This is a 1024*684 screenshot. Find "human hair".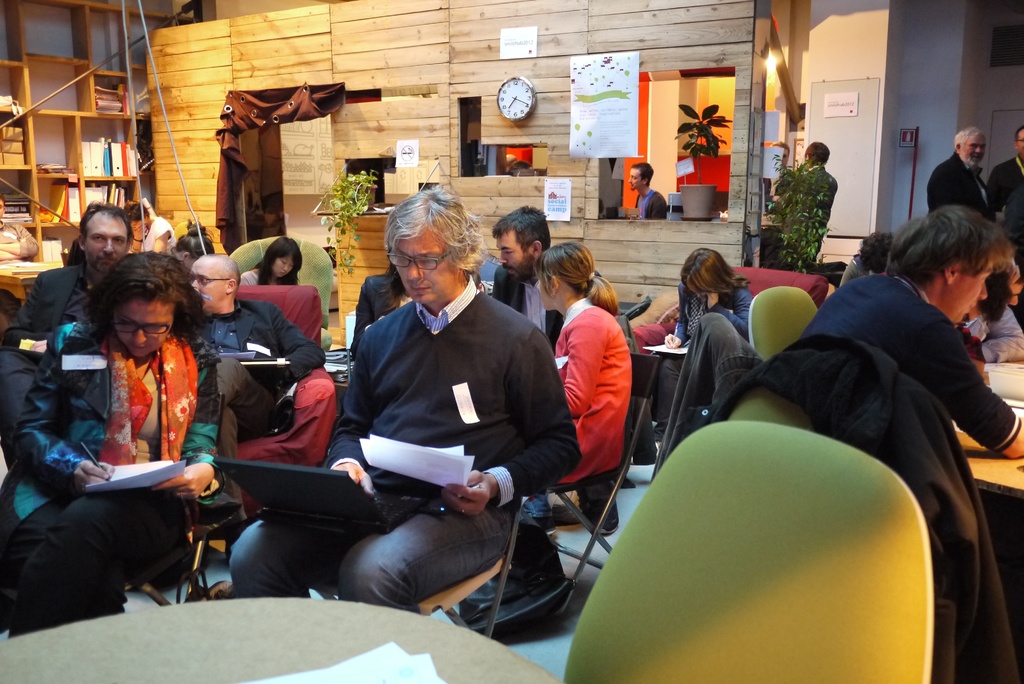
Bounding box: (633, 162, 651, 184).
